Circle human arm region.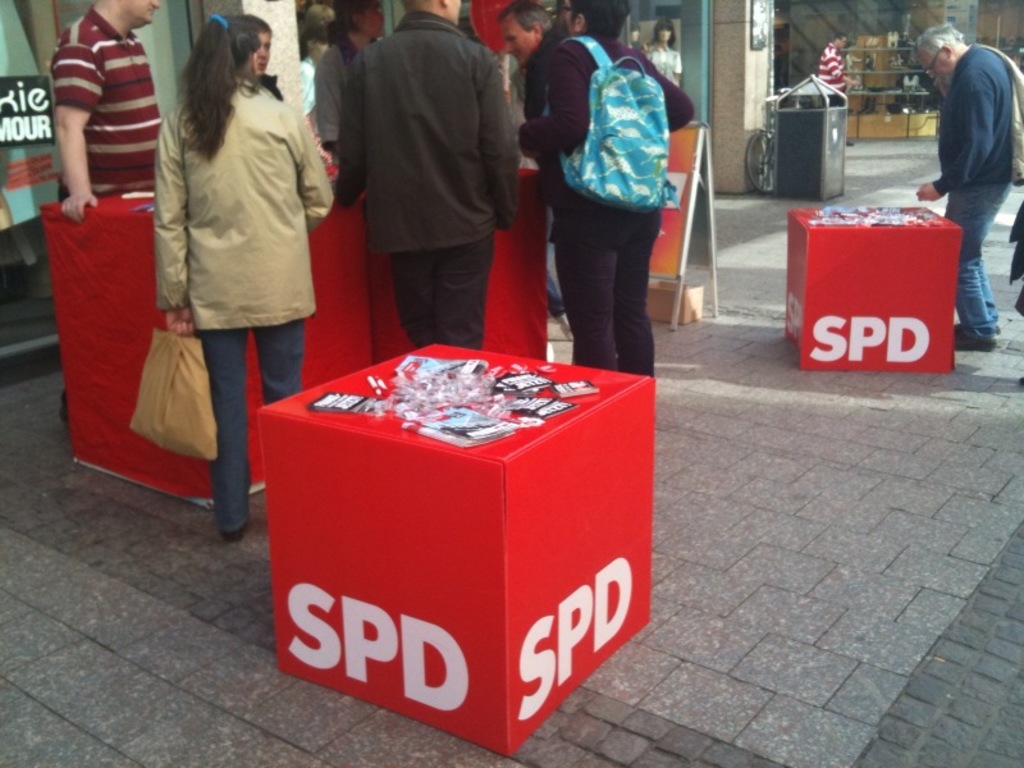
Region: bbox=(645, 76, 707, 140).
